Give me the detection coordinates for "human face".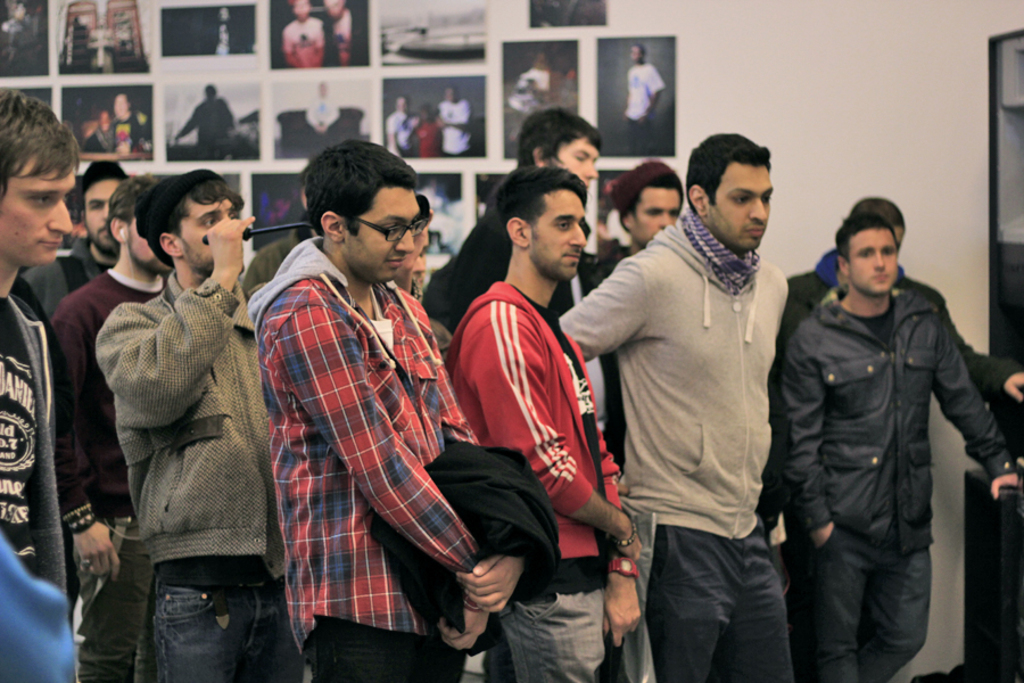
rect(400, 230, 428, 293).
